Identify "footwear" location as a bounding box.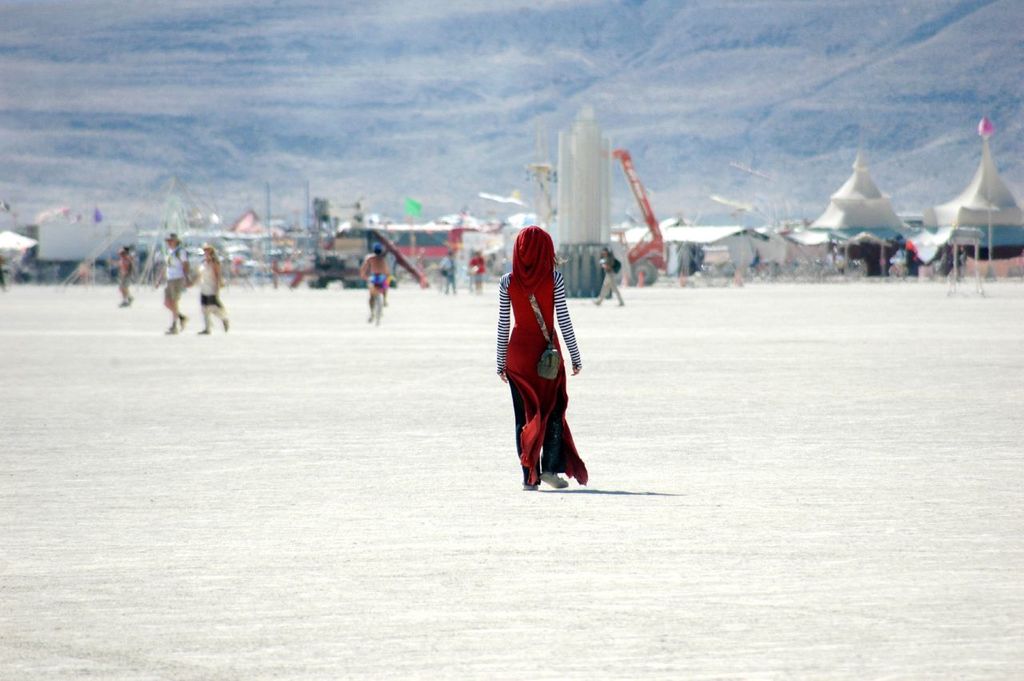
<box>220,316,229,330</box>.
